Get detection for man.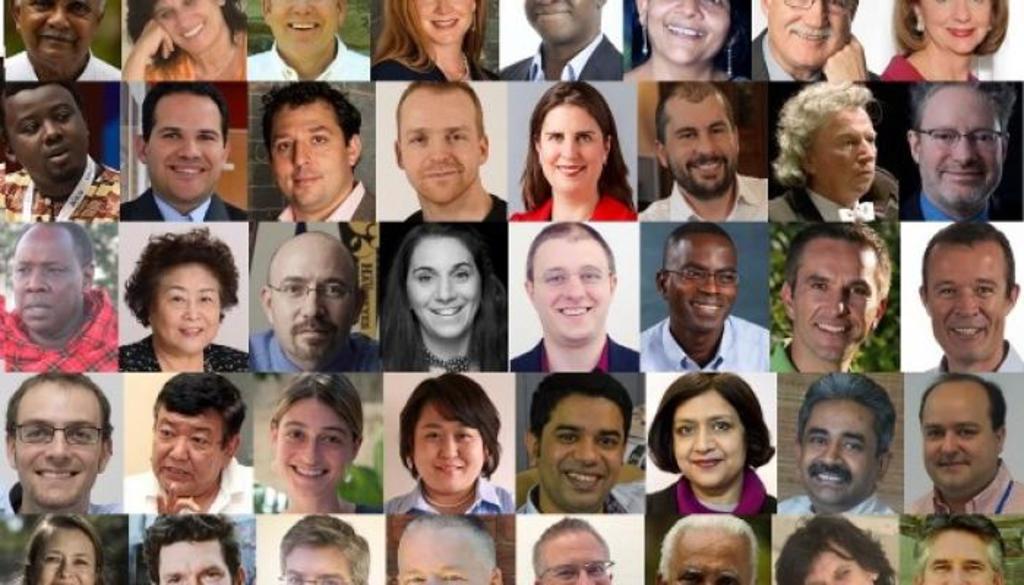
Detection: (655,519,758,584).
